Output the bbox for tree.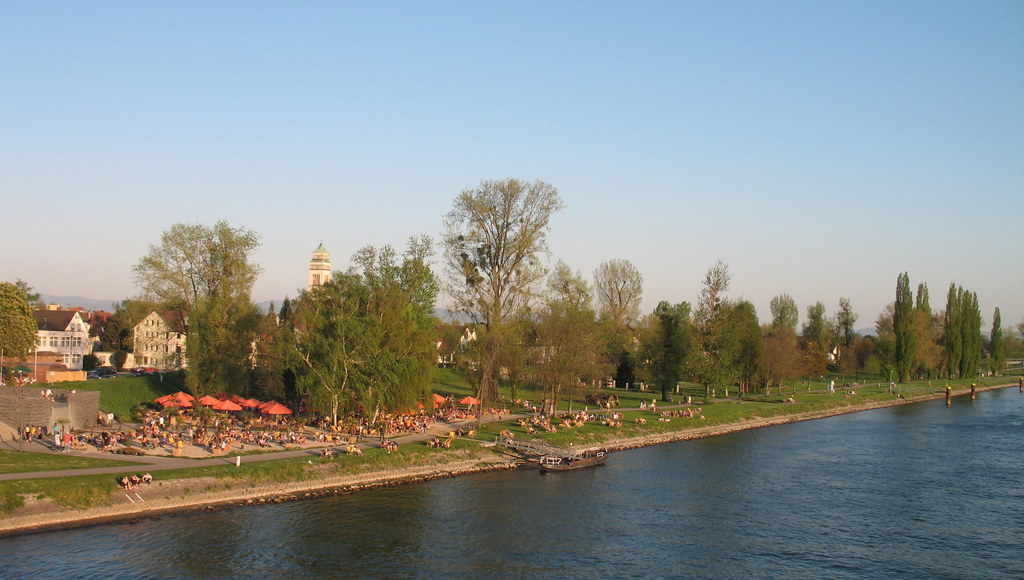
rect(352, 232, 437, 337).
